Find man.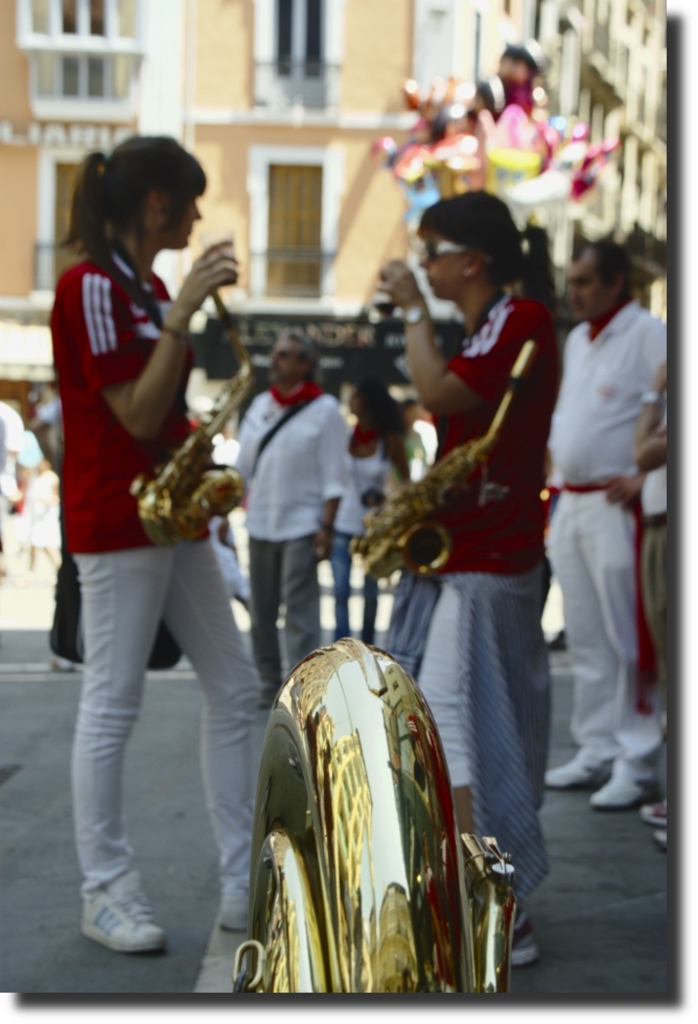
<region>631, 360, 672, 853</region>.
